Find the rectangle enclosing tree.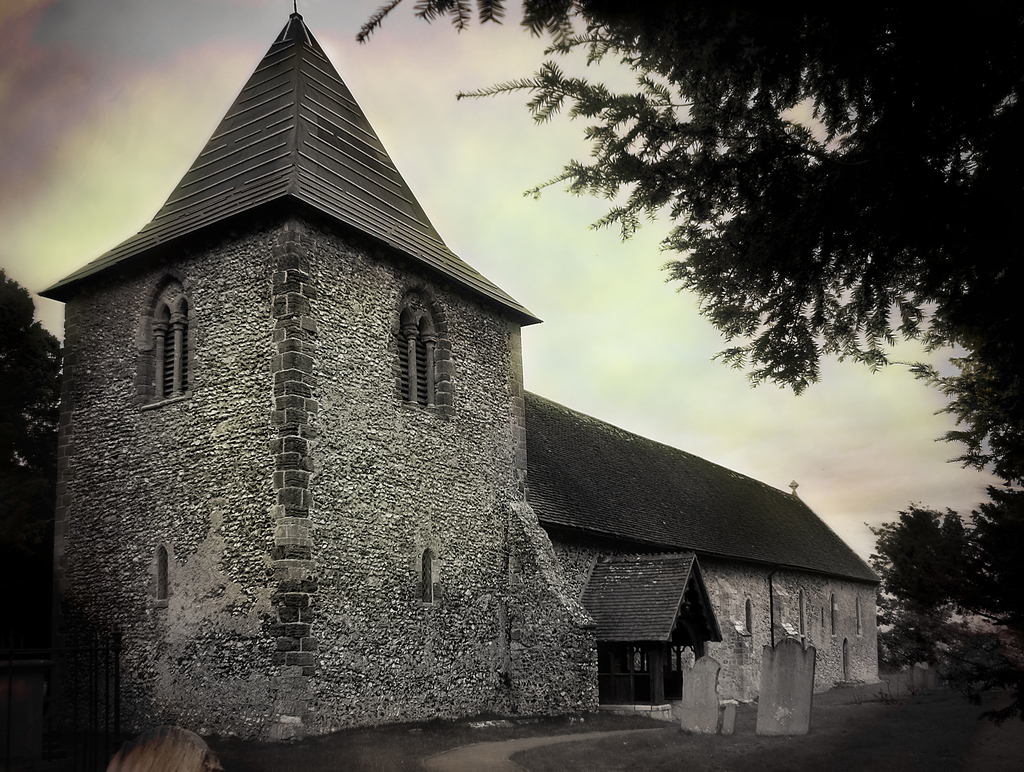
0,268,68,468.
